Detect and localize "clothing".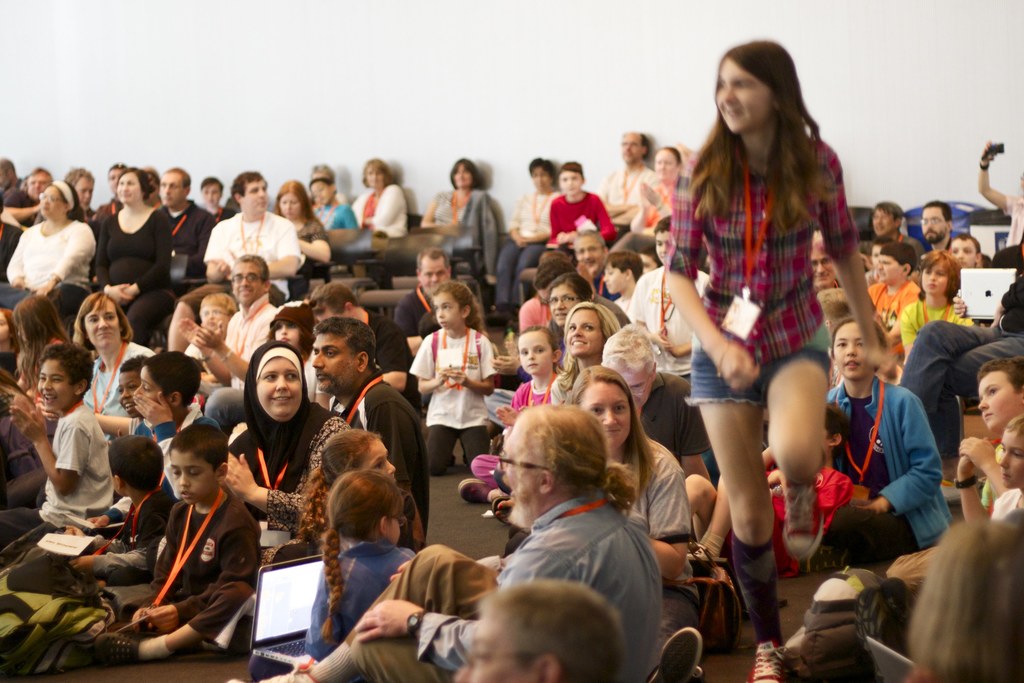
Localized at pyautogui.locateOnScreen(322, 524, 431, 648).
